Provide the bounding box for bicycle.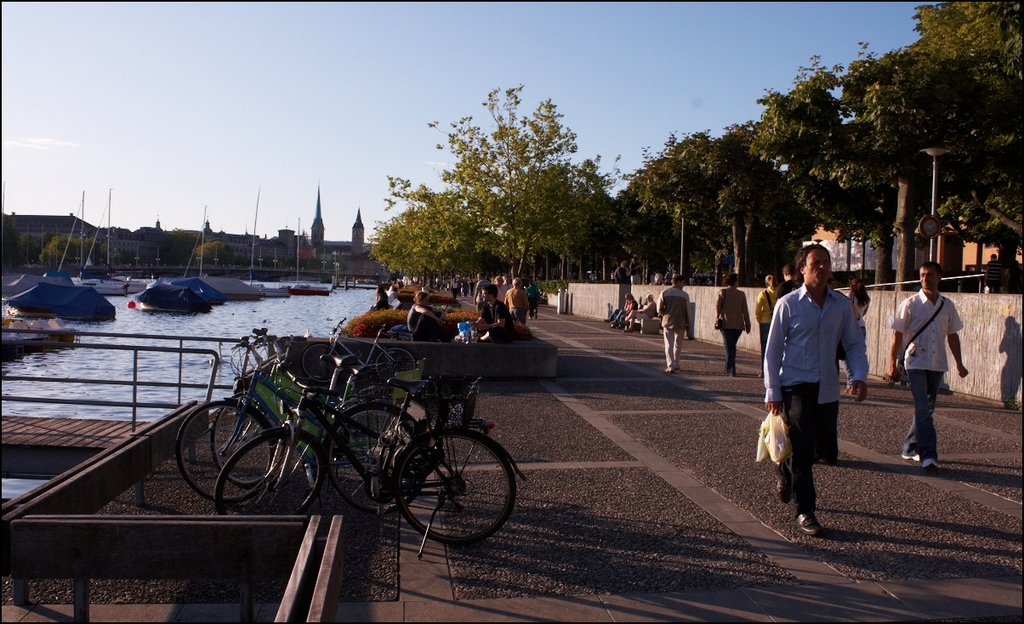
[178,337,435,513].
